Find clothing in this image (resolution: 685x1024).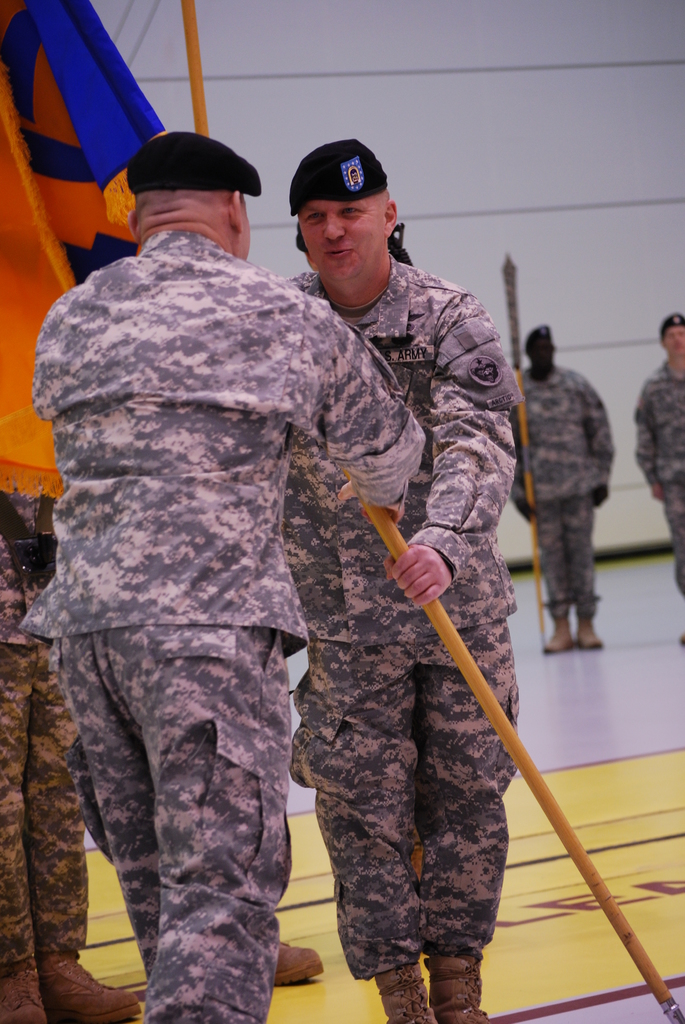
630 366 684 602.
